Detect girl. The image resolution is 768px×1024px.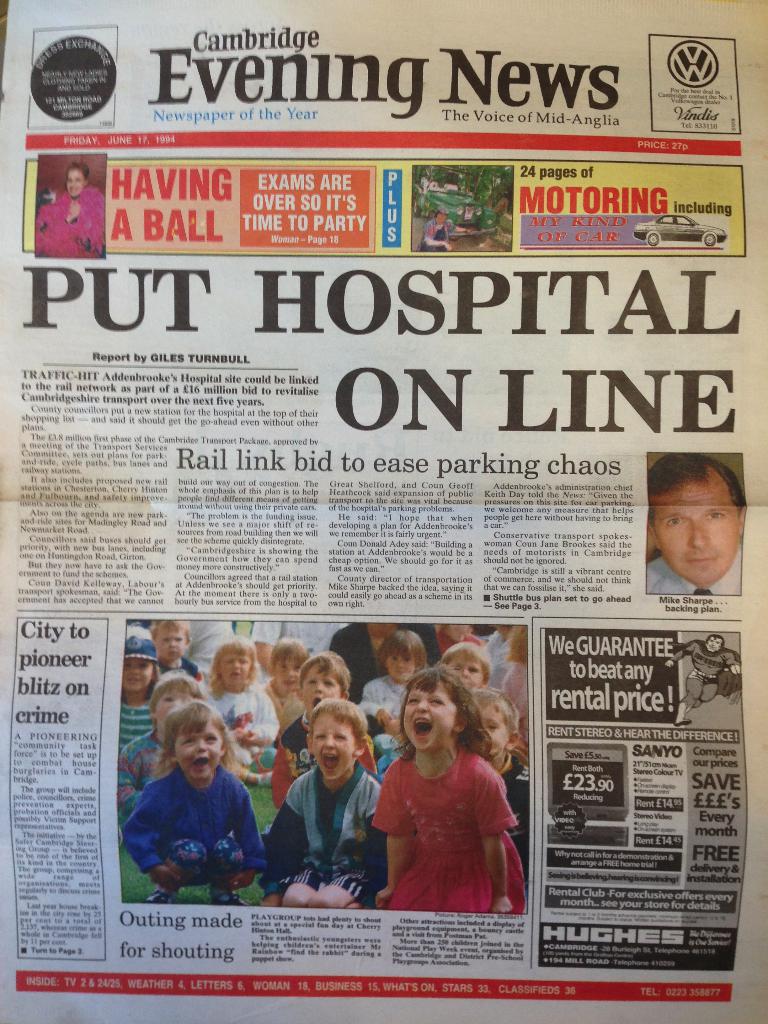
x1=373, y1=664, x2=526, y2=919.
